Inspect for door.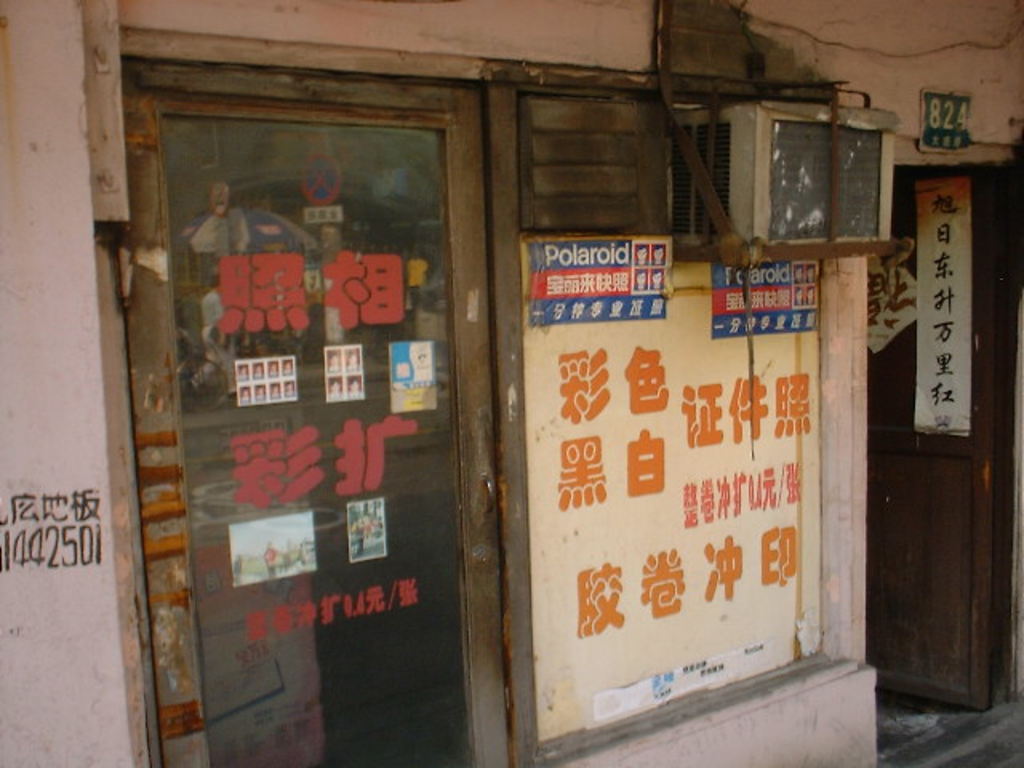
Inspection: box(123, 77, 488, 675).
